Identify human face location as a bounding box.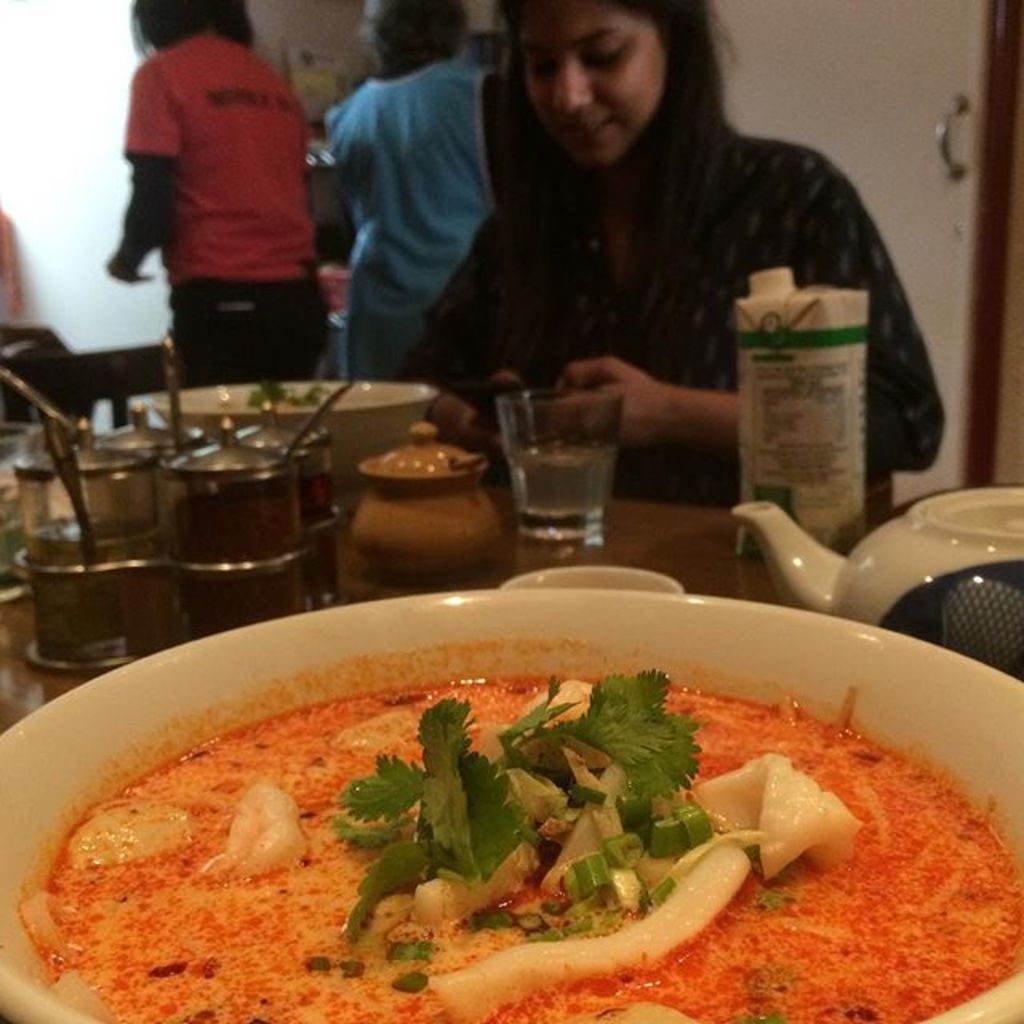
[left=525, top=0, right=670, bottom=165].
